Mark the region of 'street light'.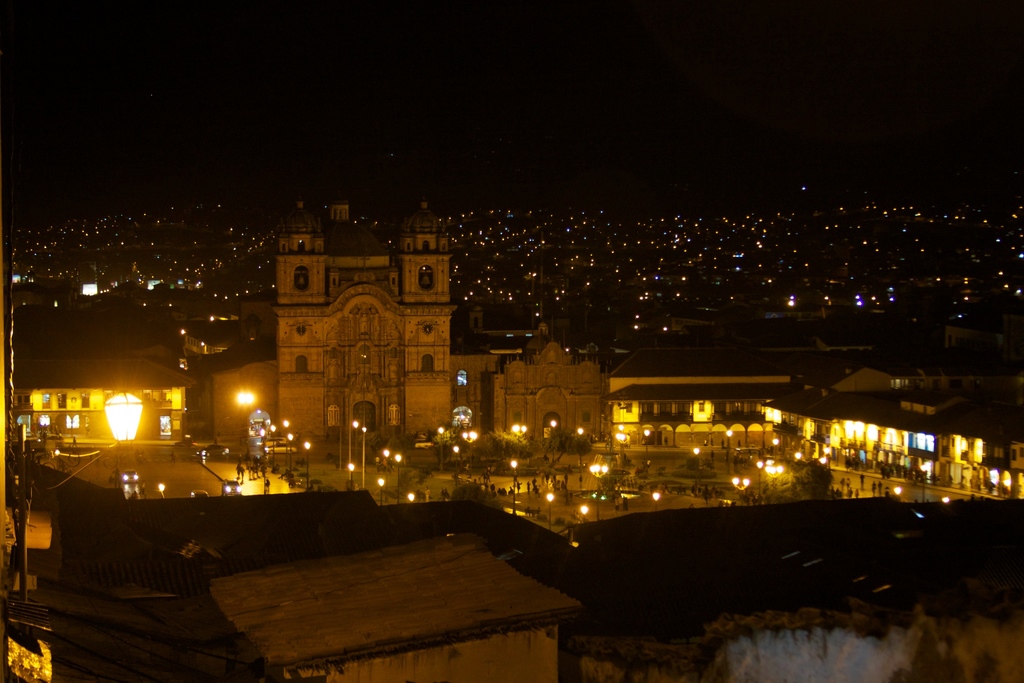
Region: 692 443 699 496.
